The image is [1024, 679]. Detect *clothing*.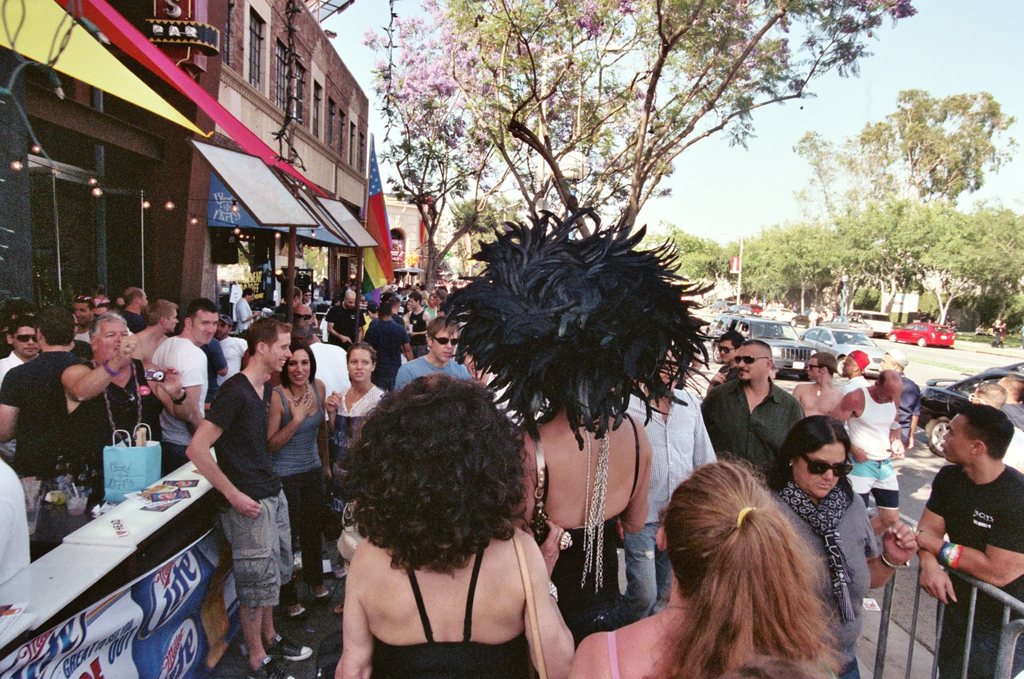
Detection: [836,373,862,392].
